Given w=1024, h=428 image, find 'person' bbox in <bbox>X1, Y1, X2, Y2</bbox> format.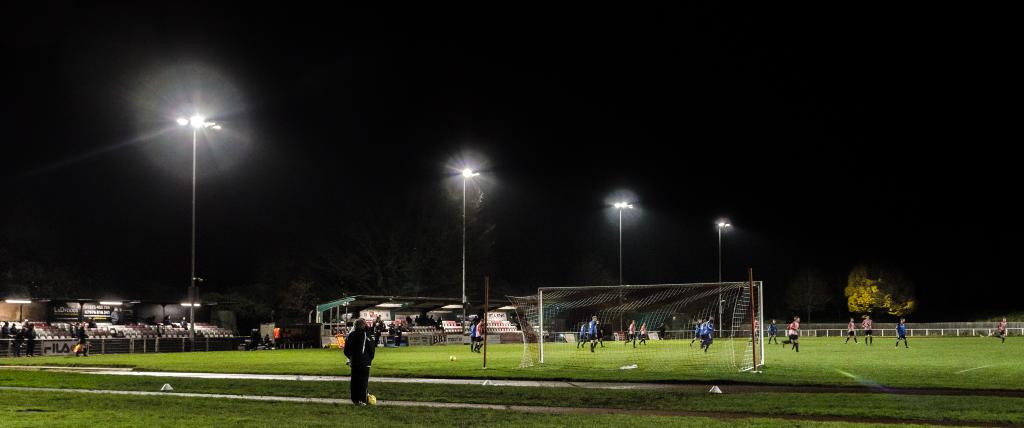
<bbox>374, 313, 383, 326</bbox>.
